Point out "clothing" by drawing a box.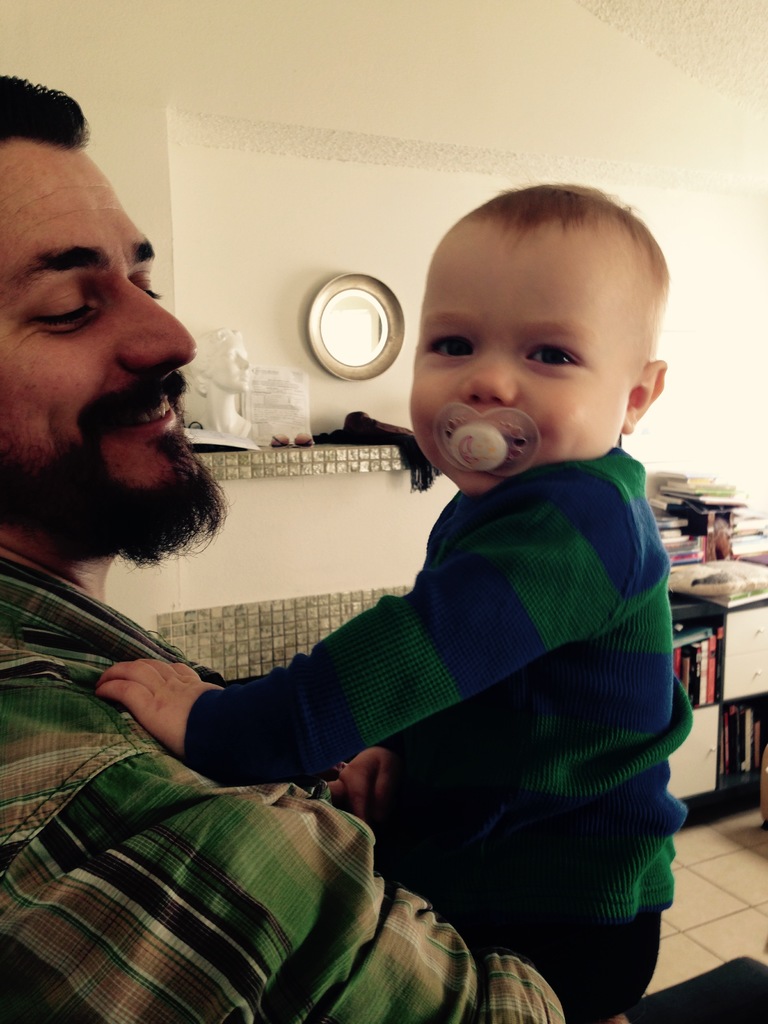
rect(0, 519, 593, 1023).
